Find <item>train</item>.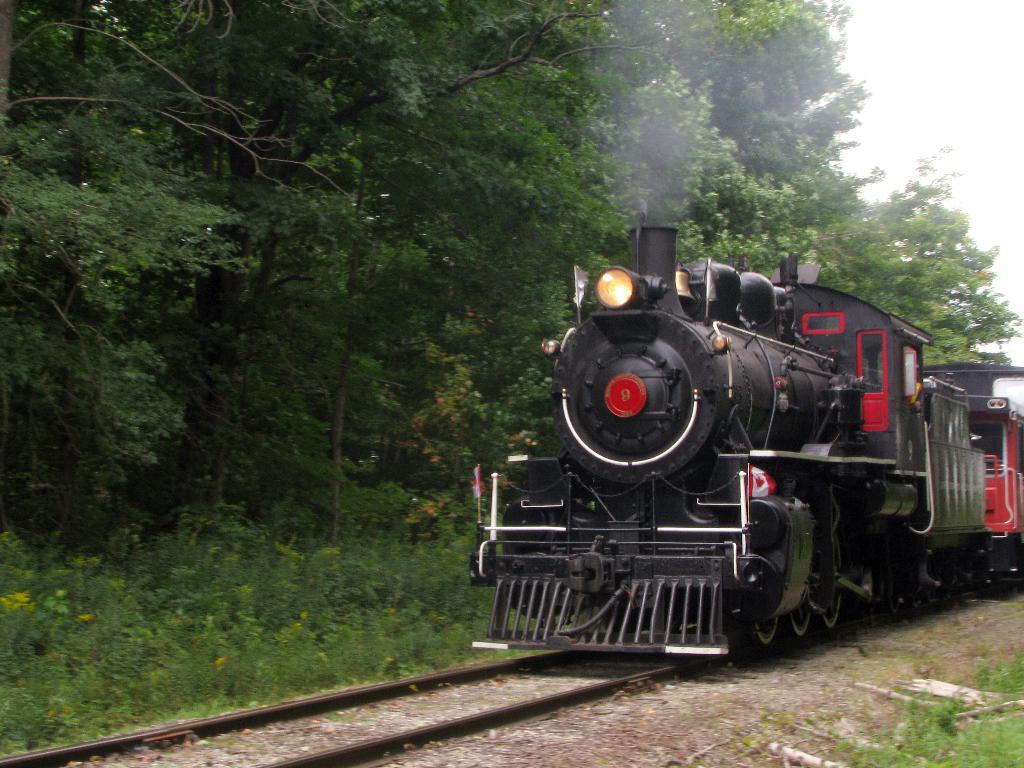
[470, 213, 1023, 667].
